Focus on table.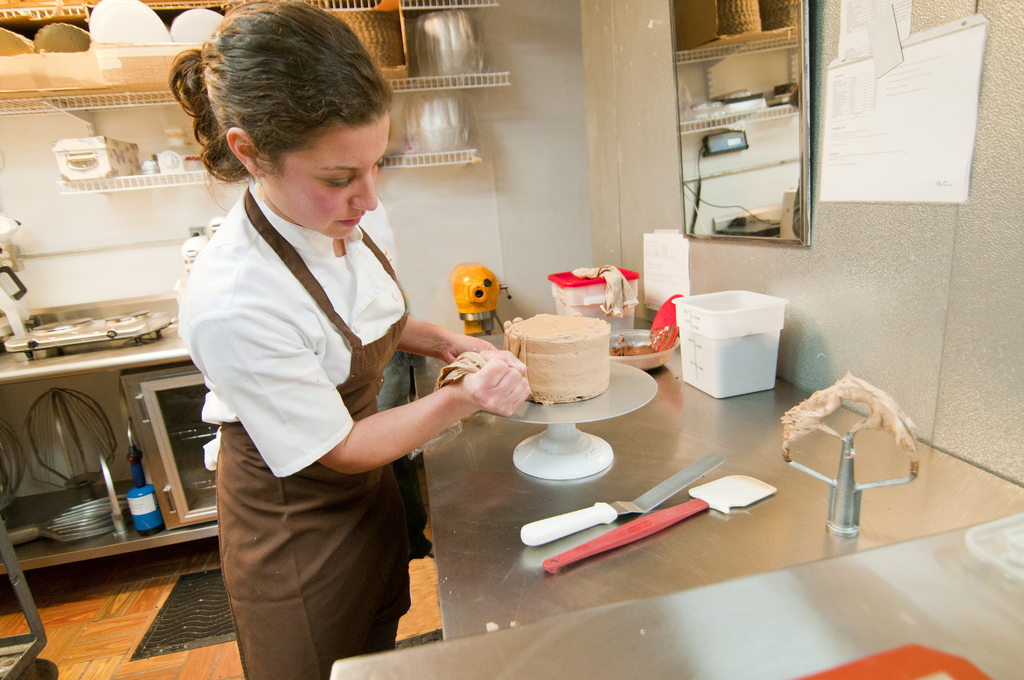
Focused at l=403, t=338, r=963, b=605.
